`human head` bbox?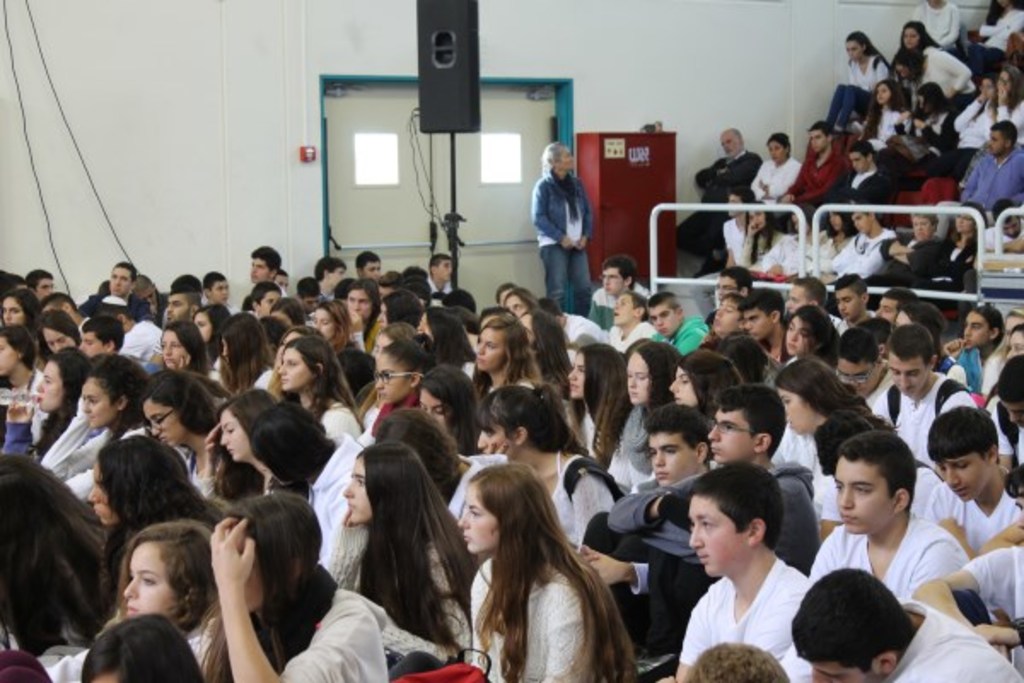
905, 208, 944, 242
